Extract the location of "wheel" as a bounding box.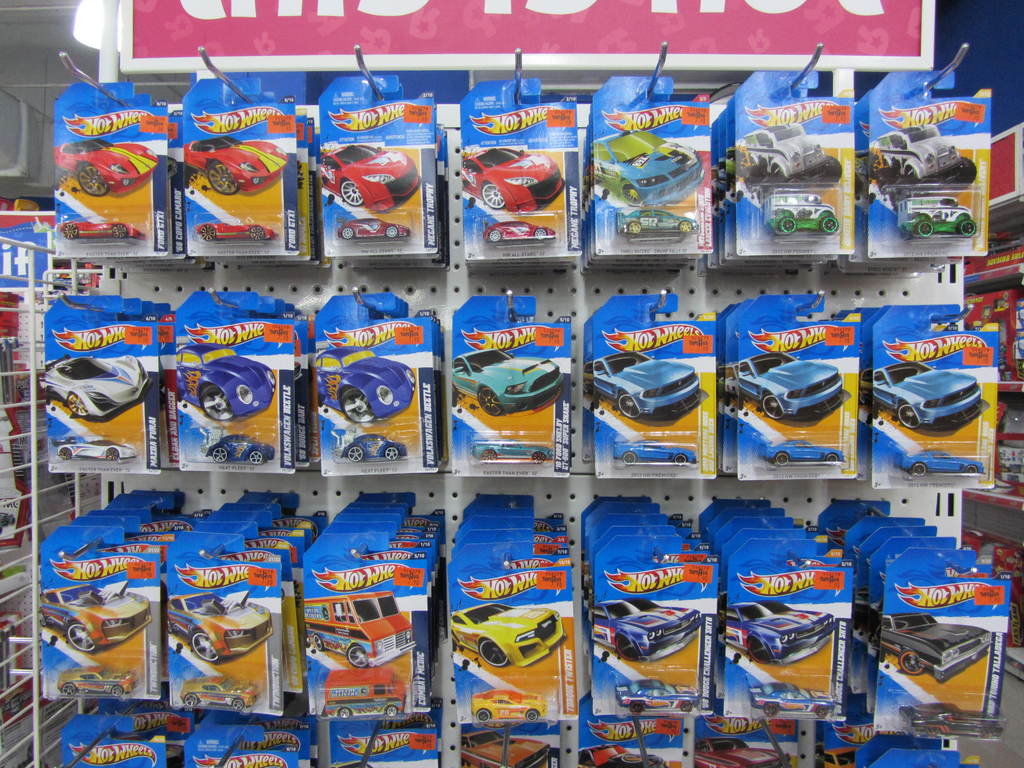
<bbox>251, 452, 262, 463</bbox>.
